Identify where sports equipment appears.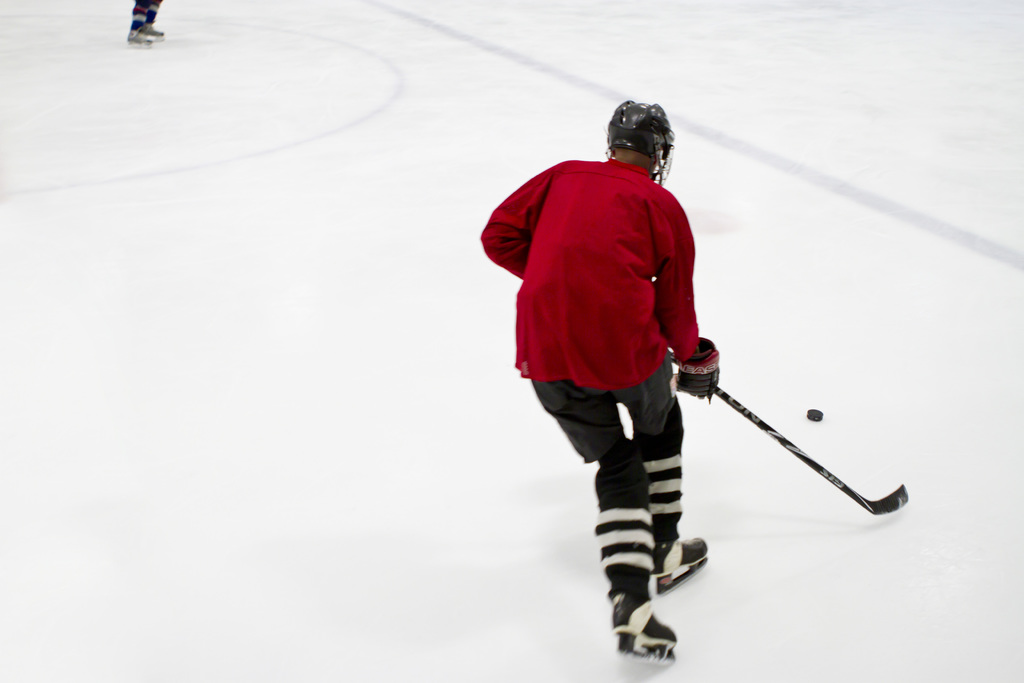
Appears at bbox(678, 338, 723, 402).
